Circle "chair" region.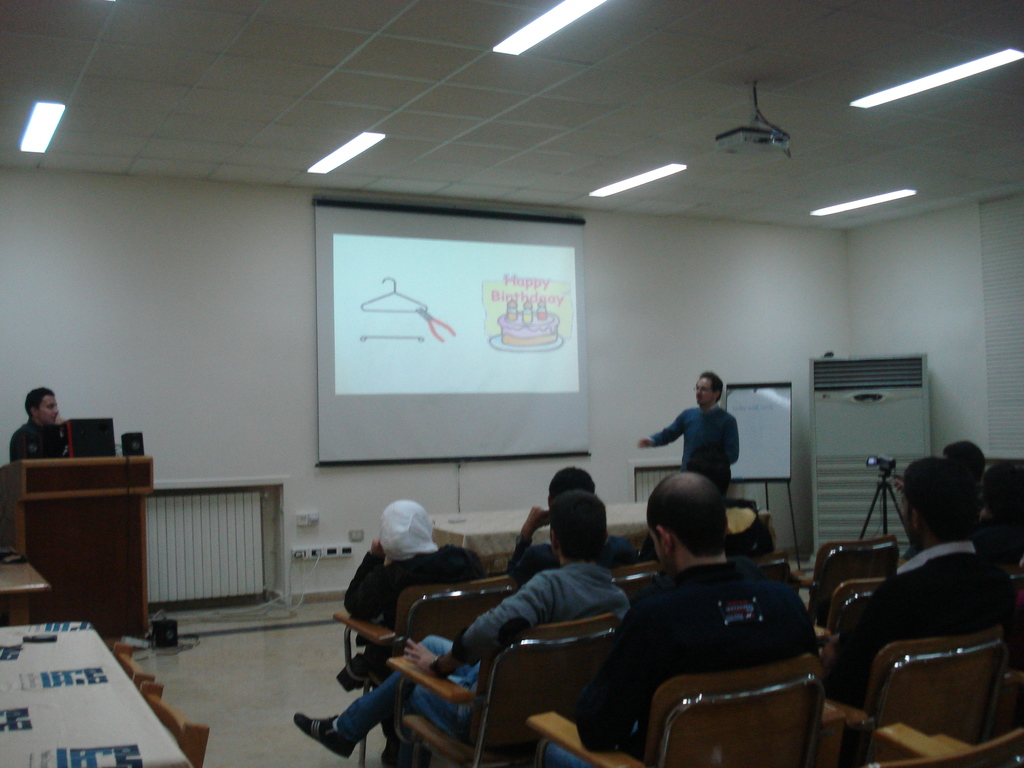
Region: <box>813,579,884,706</box>.
